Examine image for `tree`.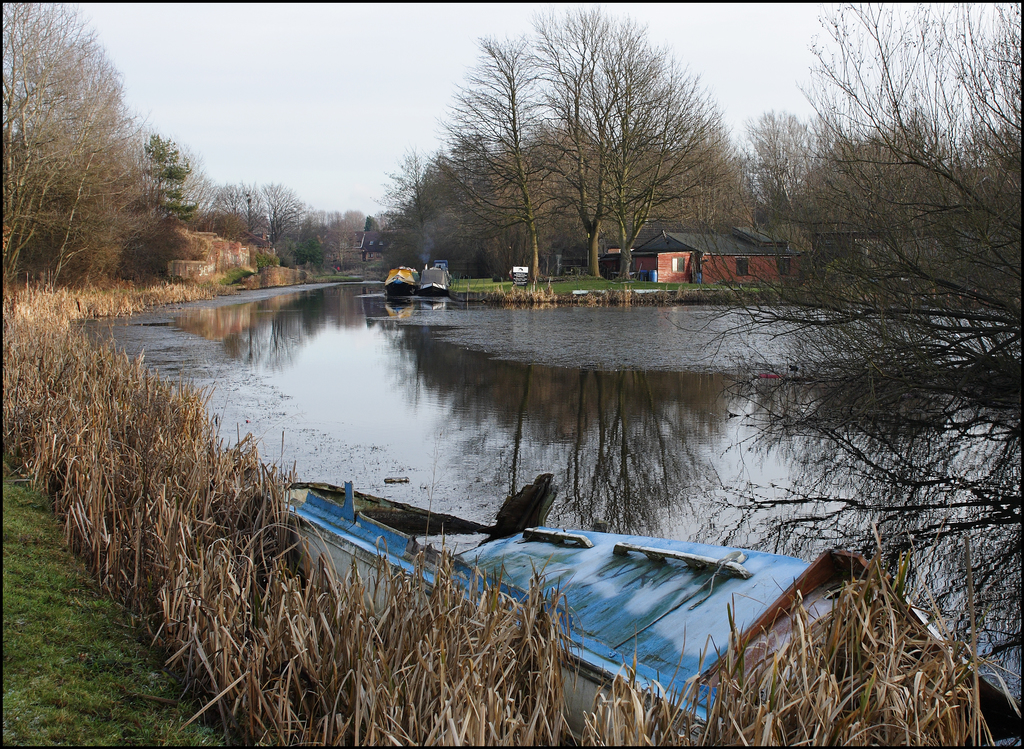
Examination result: 436/35/572/317.
